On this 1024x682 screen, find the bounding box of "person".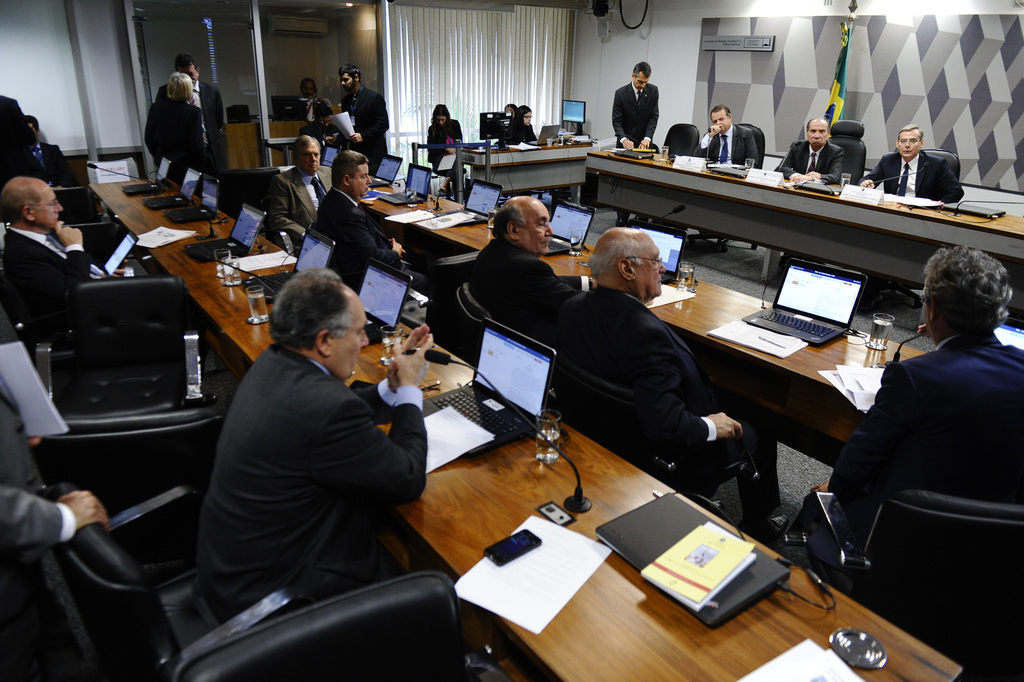
Bounding box: bbox(152, 53, 230, 172).
